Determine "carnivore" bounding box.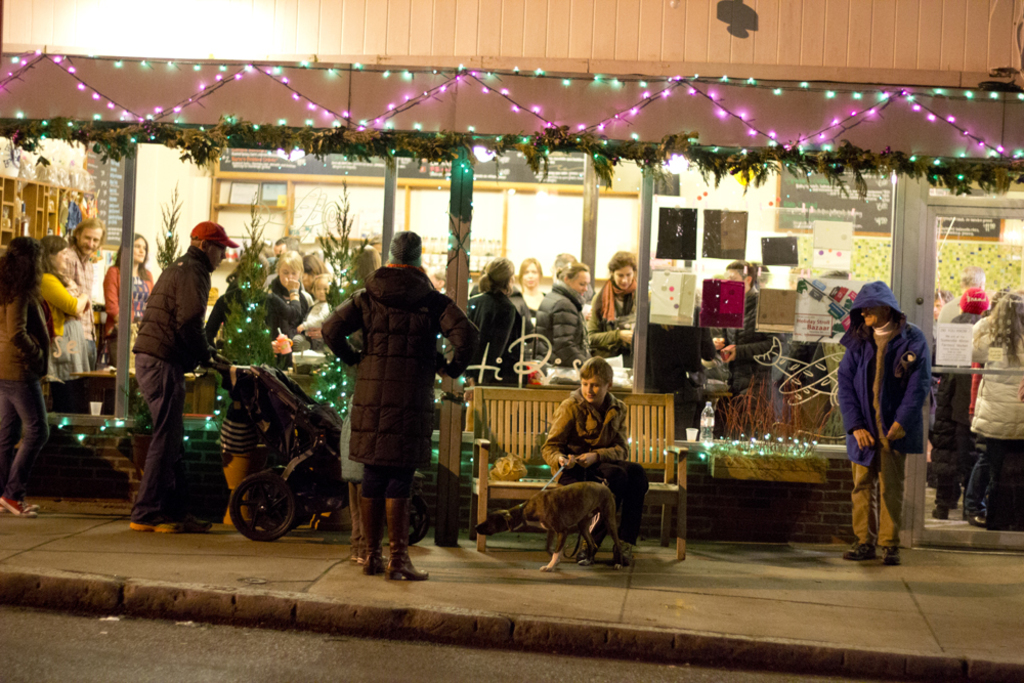
Determined: detection(540, 351, 650, 563).
